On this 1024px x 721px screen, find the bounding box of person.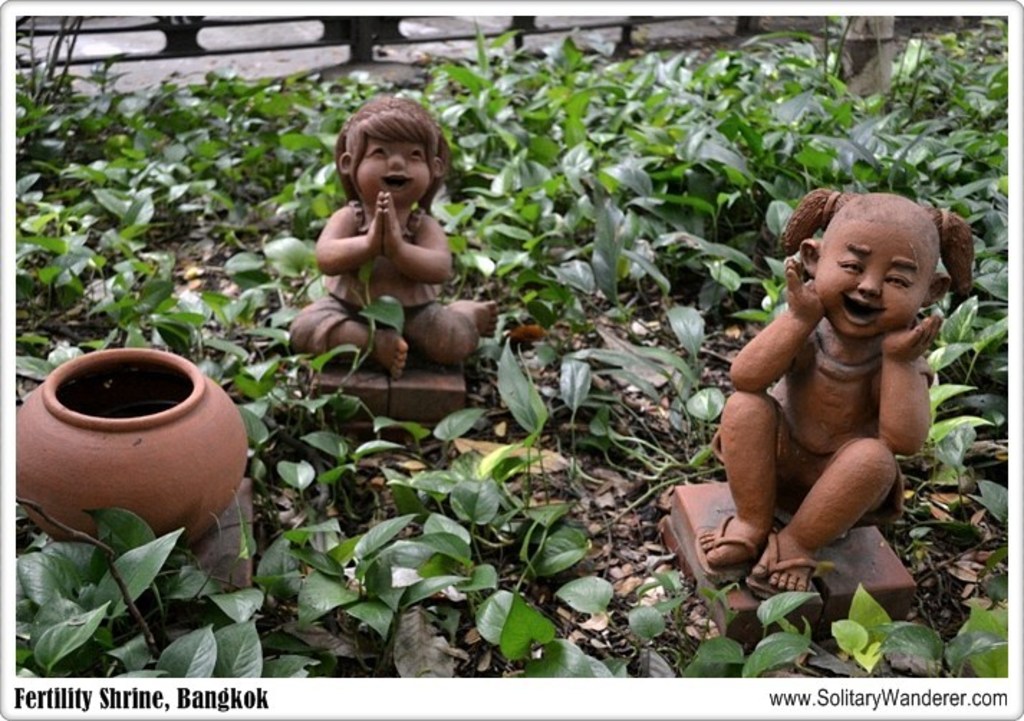
Bounding box: 292, 101, 497, 379.
